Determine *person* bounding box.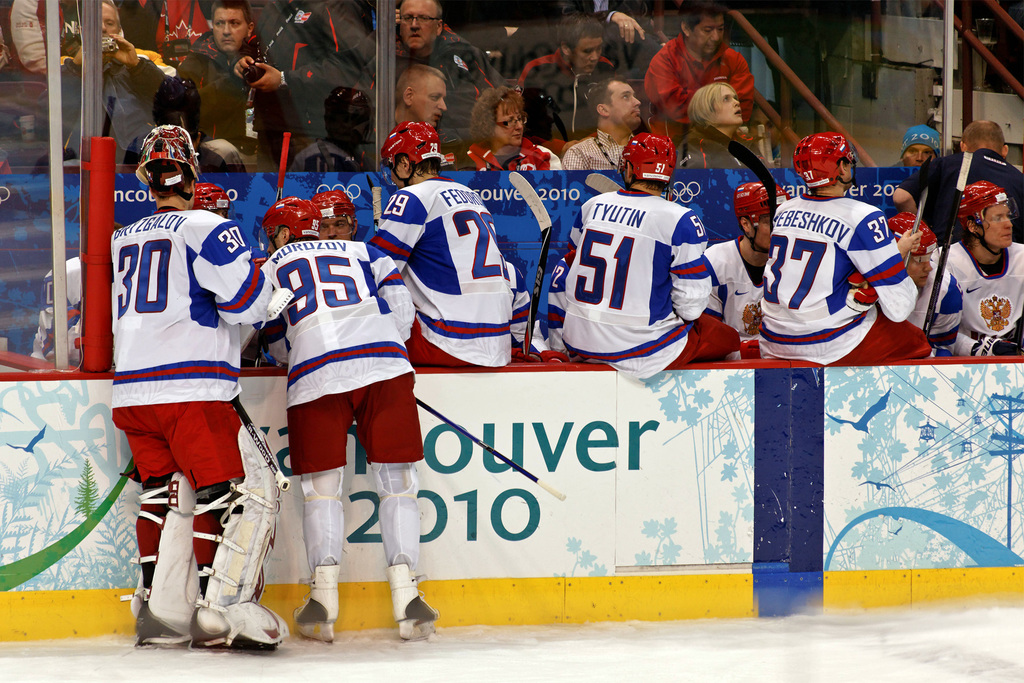
Determined: 758, 133, 929, 377.
